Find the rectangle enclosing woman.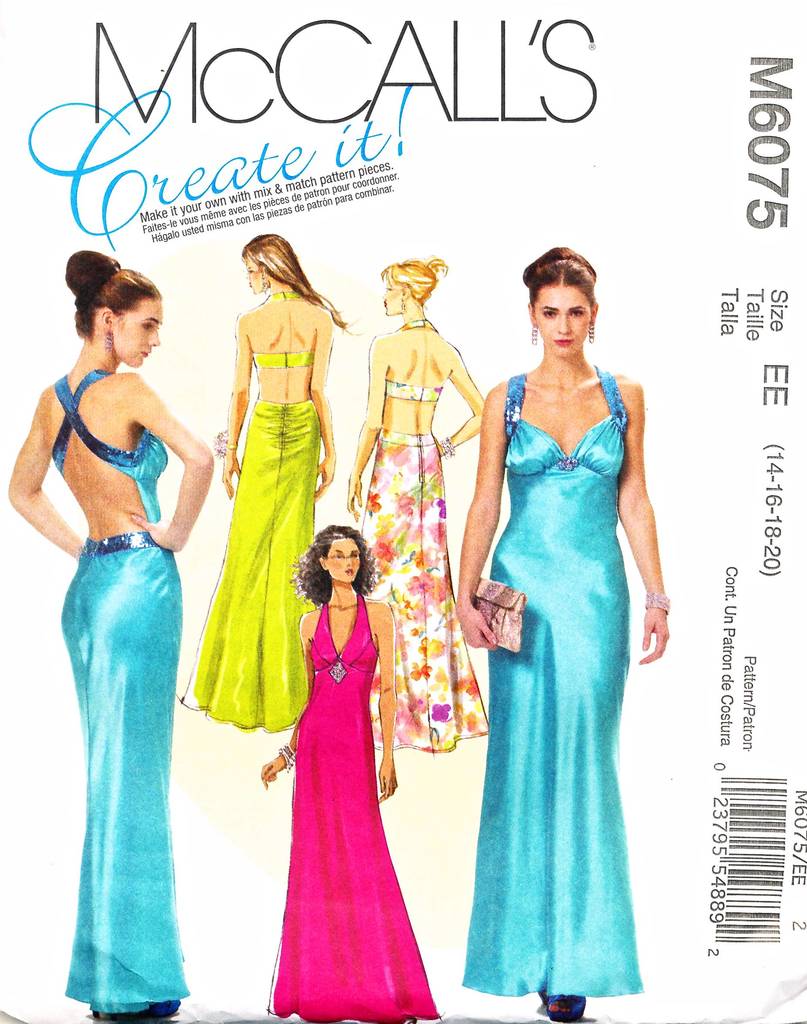
<bbox>345, 259, 488, 756</bbox>.
